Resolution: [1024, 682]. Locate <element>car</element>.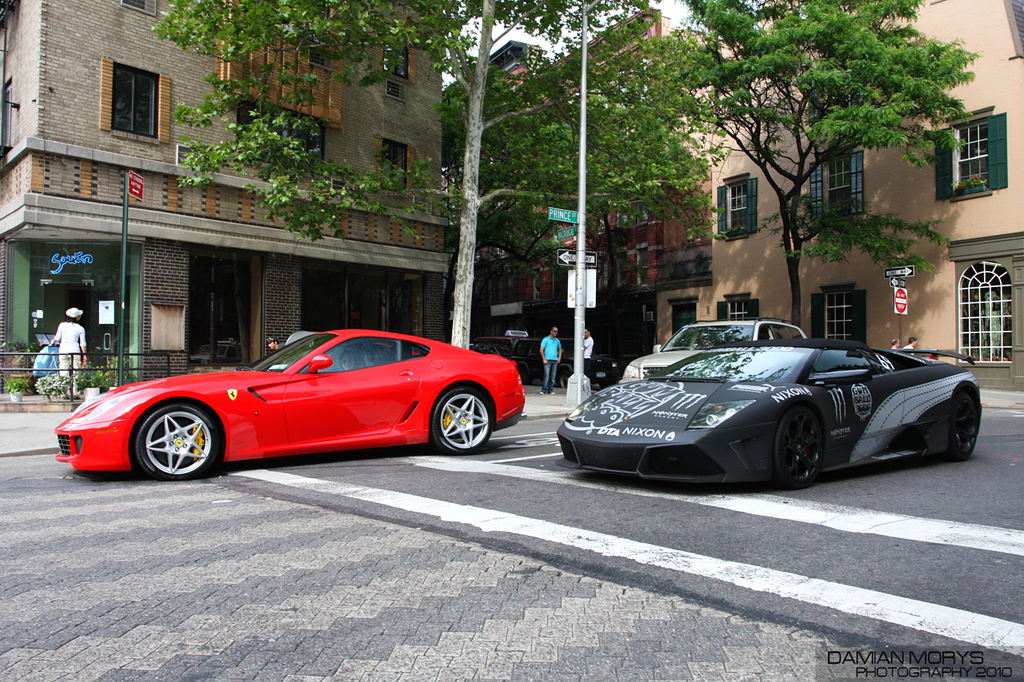
Rect(54, 329, 522, 482).
